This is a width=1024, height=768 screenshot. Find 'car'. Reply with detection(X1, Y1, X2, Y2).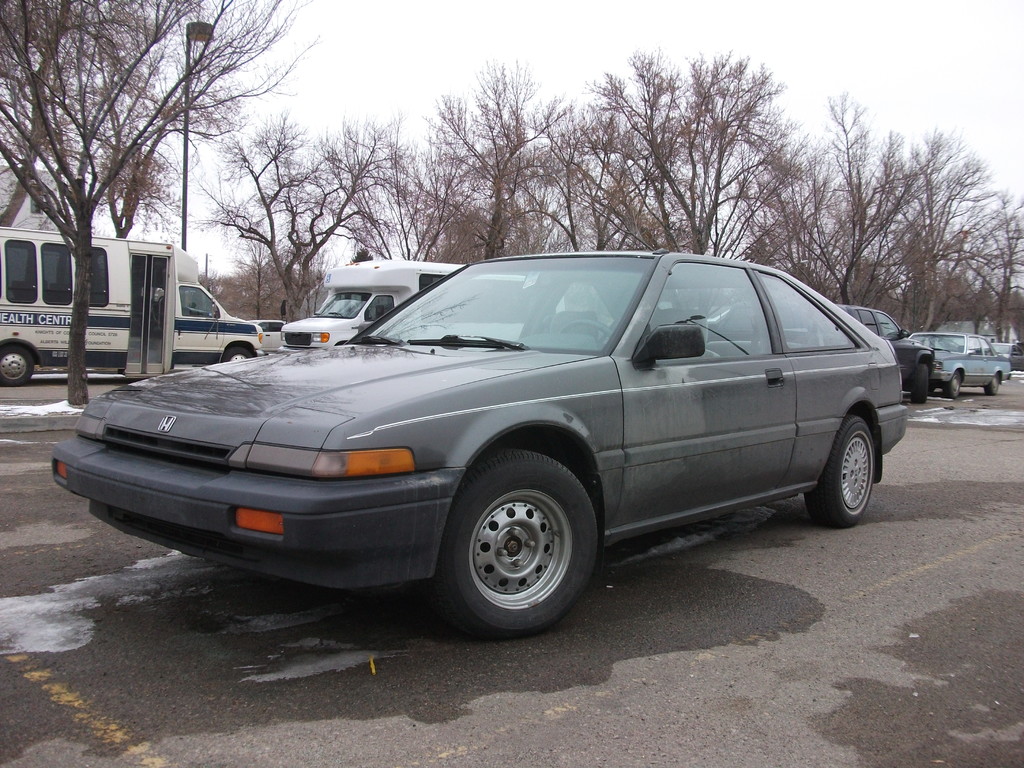
detection(833, 303, 933, 402).
